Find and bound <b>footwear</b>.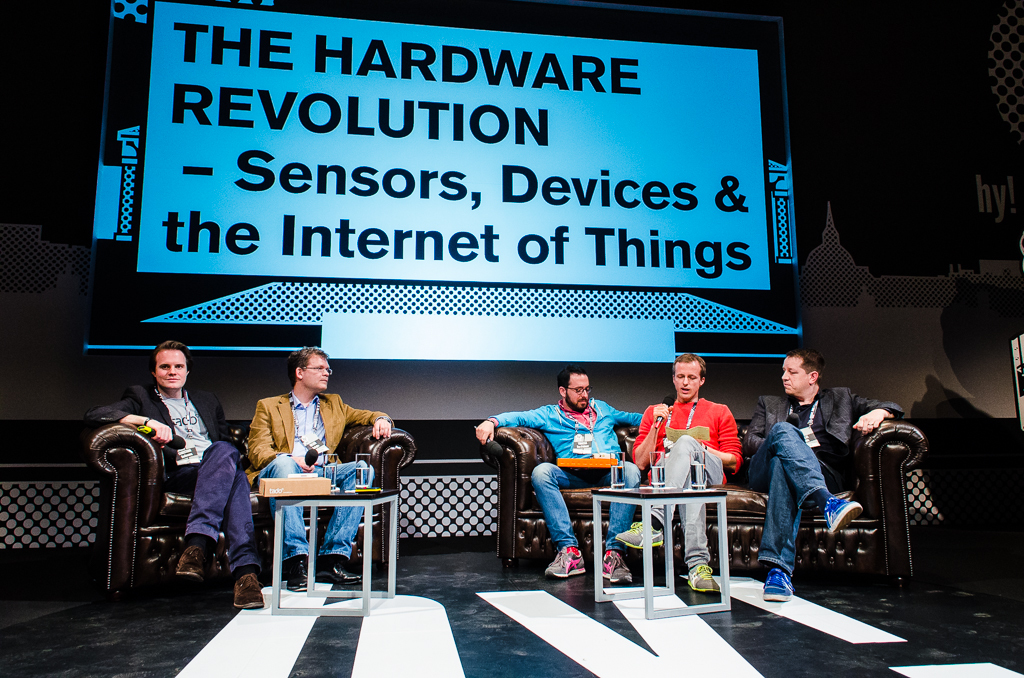
Bound: [left=758, top=569, right=798, bottom=602].
